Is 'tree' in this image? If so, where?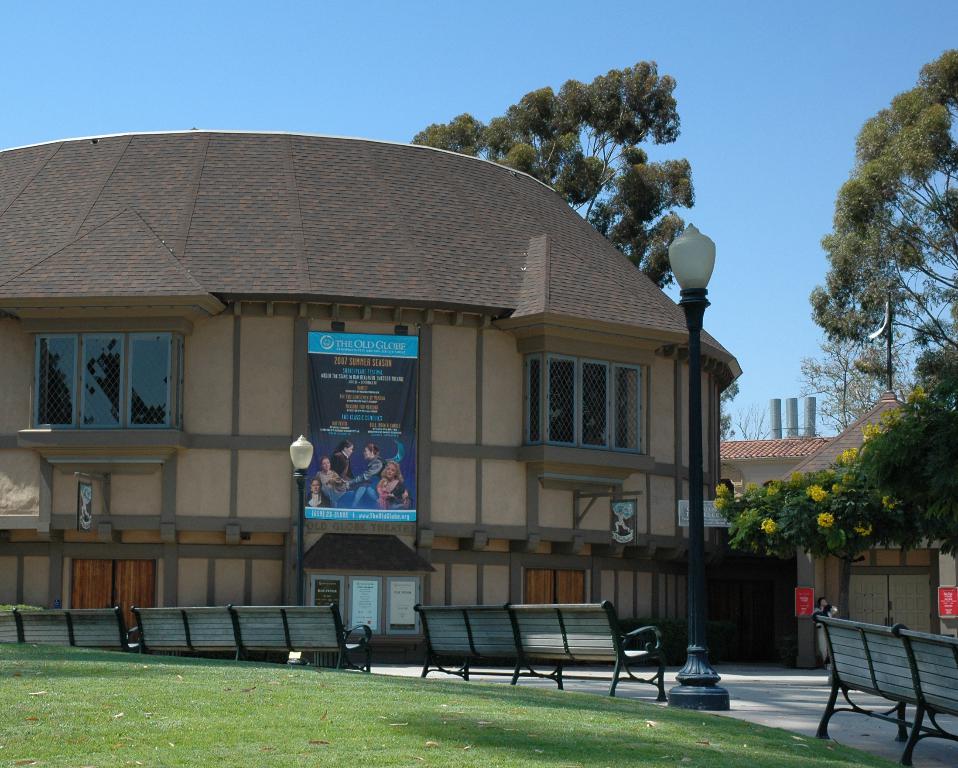
Yes, at rect(910, 318, 947, 394).
